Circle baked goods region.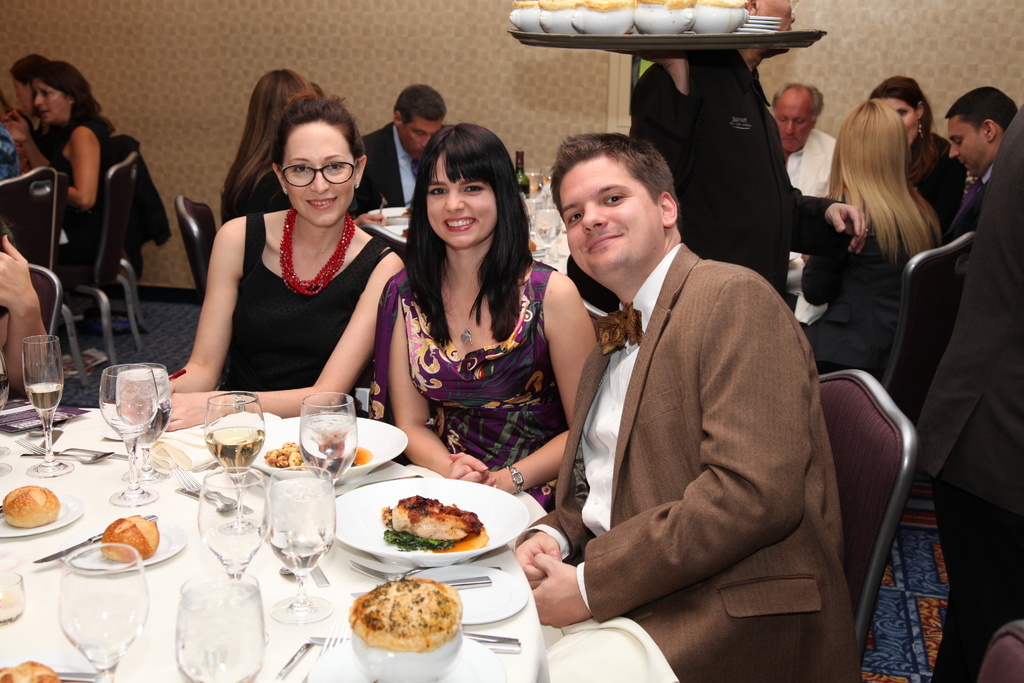
Region: bbox=(0, 486, 61, 527).
